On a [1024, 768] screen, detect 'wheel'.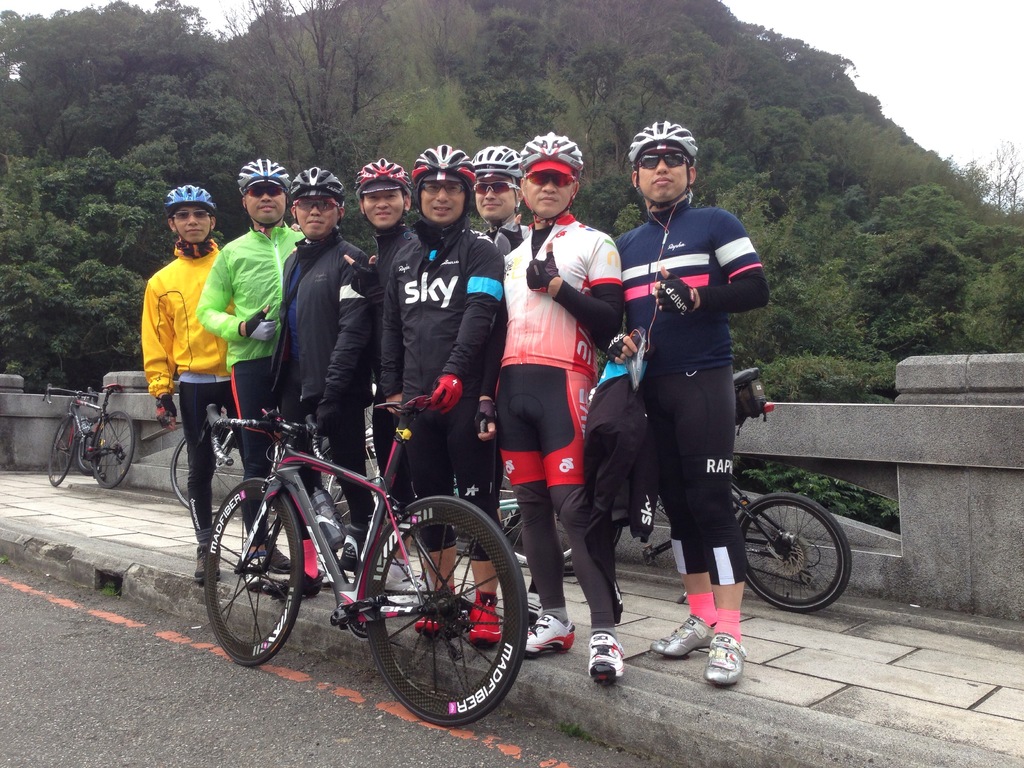
(77, 436, 94, 472).
